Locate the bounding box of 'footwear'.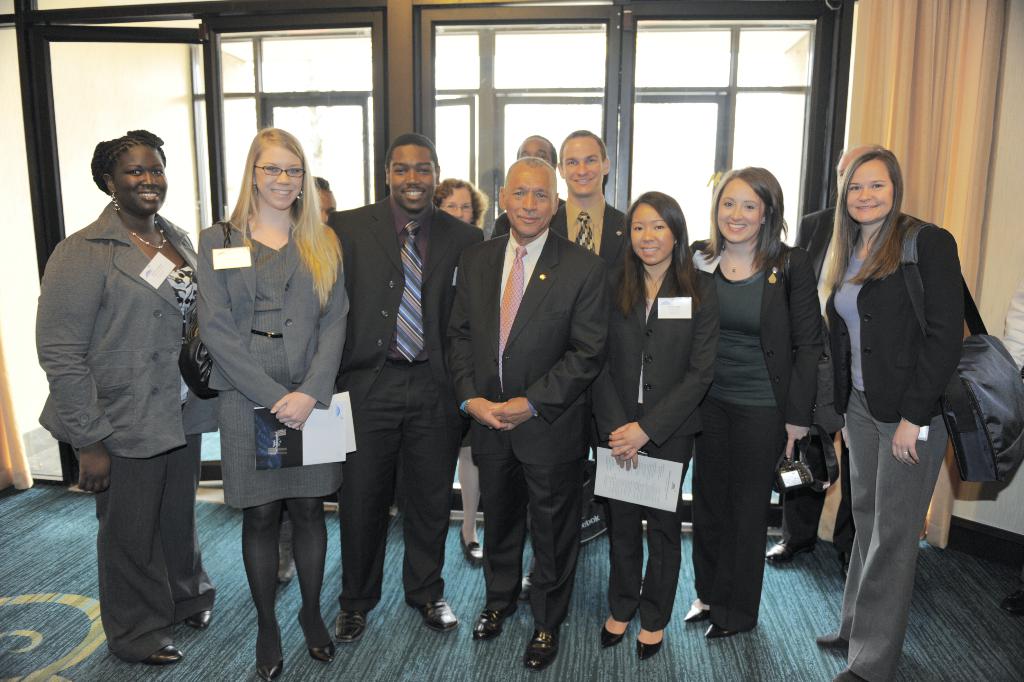
Bounding box: x1=999 y1=589 x2=1023 y2=616.
